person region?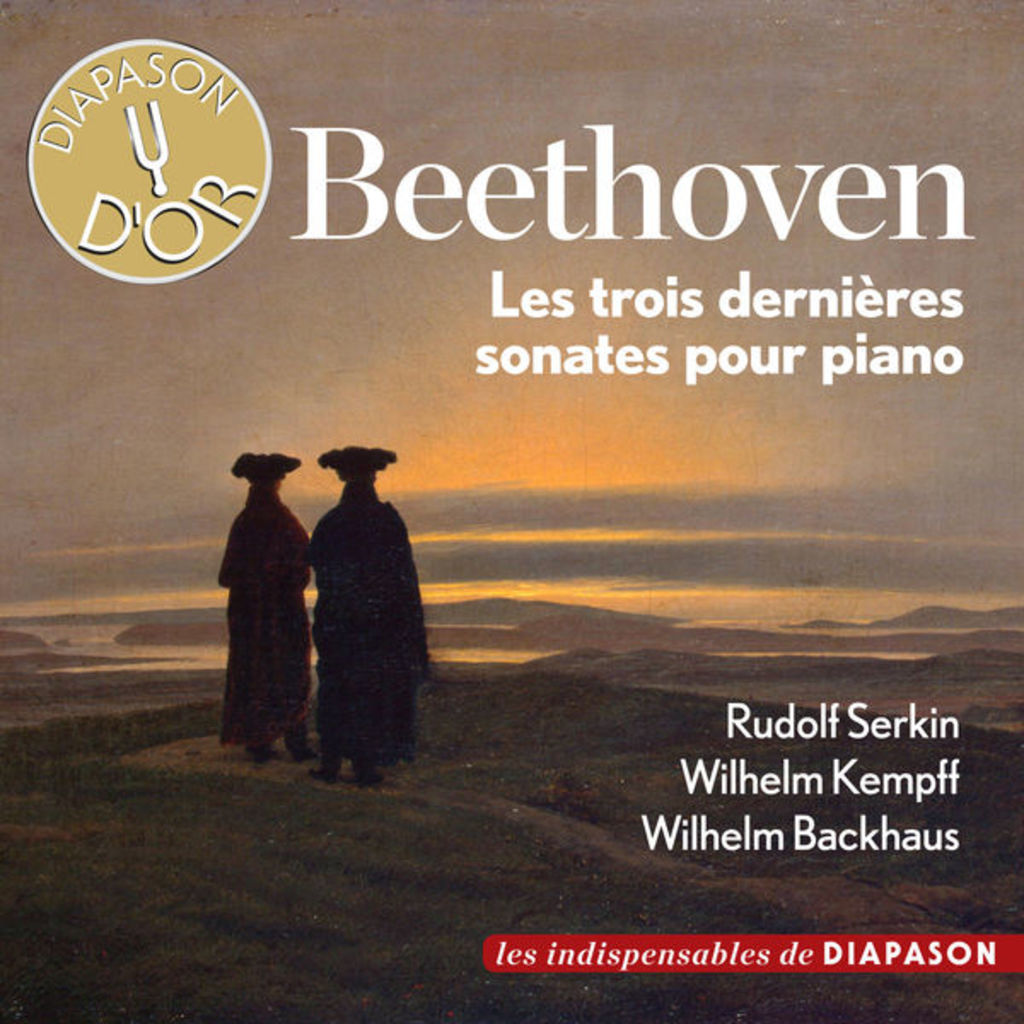
box(215, 447, 311, 766)
